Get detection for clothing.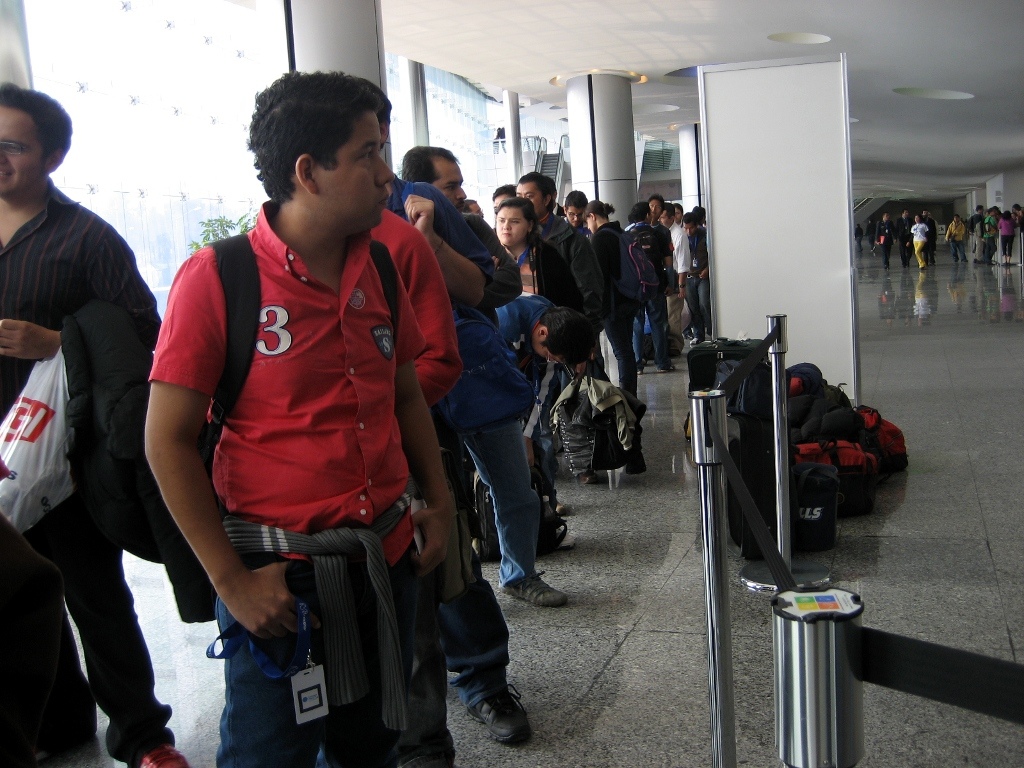
Detection: 892 217 910 263.
